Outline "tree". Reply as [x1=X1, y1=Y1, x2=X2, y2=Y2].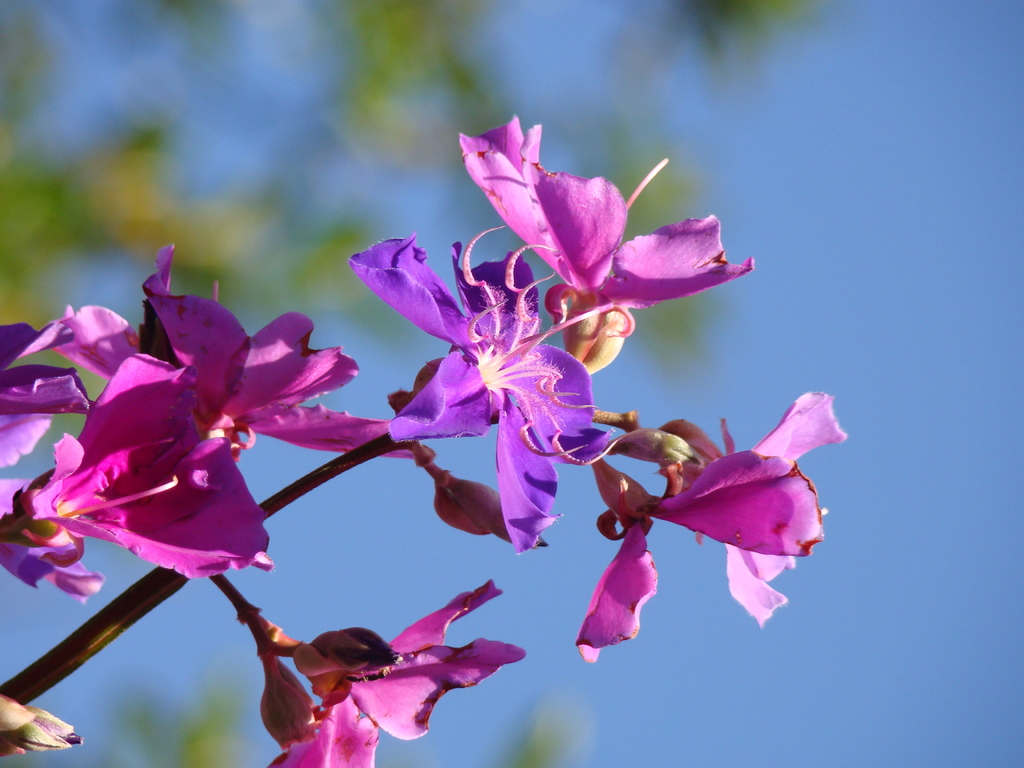
[x1=0, y1=0, x2=847, y2=767].
